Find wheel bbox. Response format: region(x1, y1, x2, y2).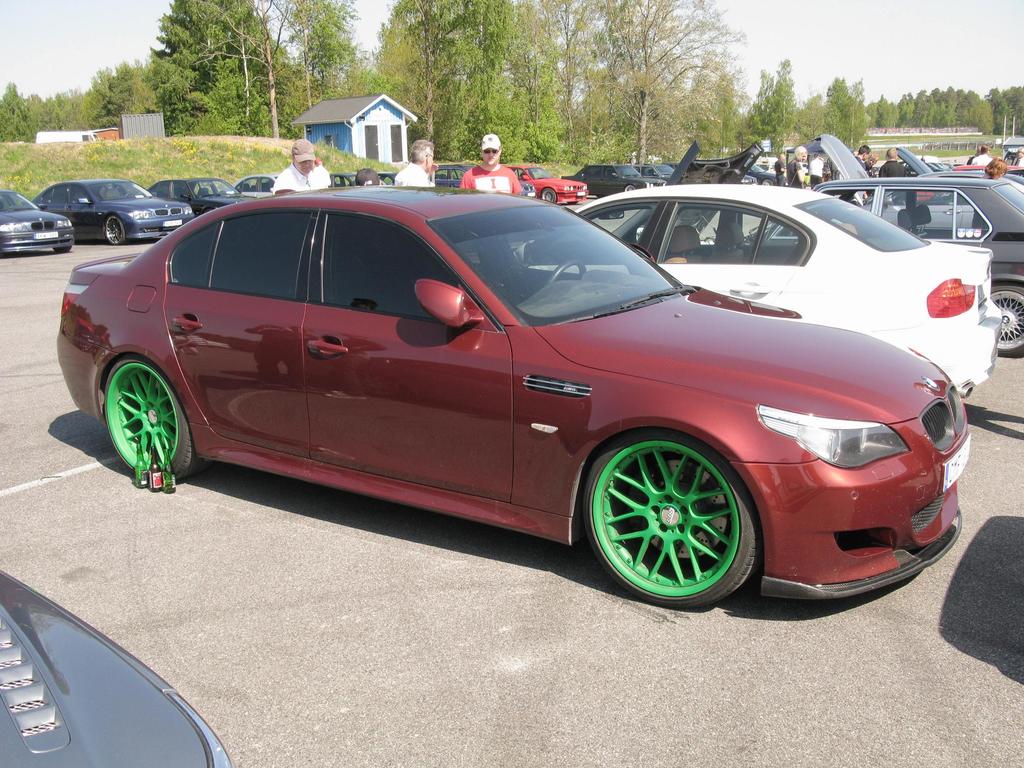
region(550, 264, 581, 291).
